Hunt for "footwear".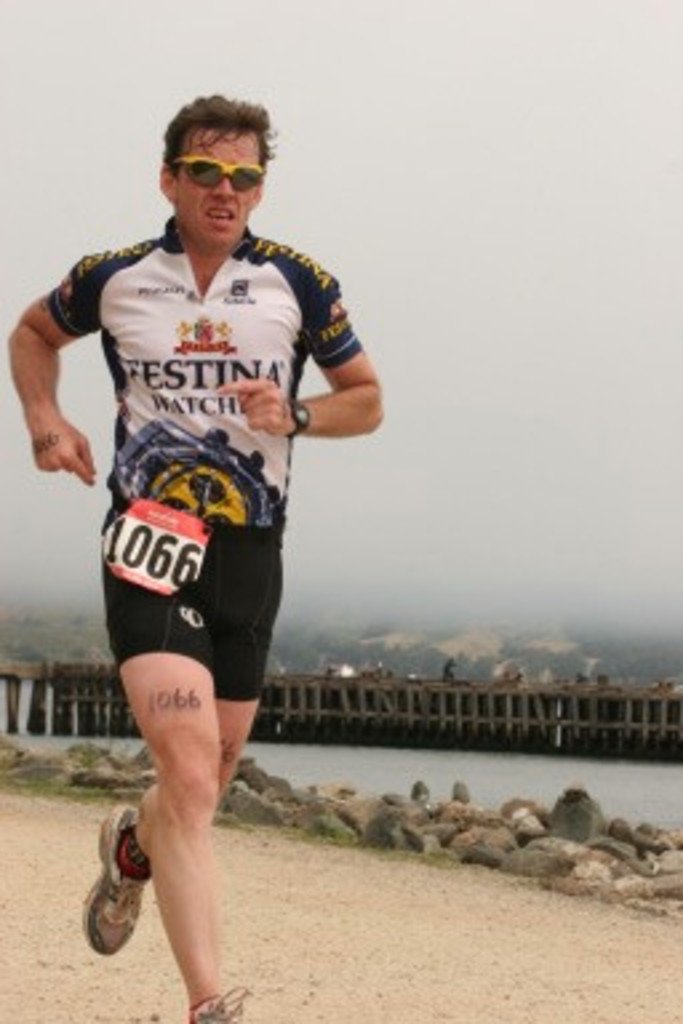
Hunted down at detection(77, 832, 144, 957).
